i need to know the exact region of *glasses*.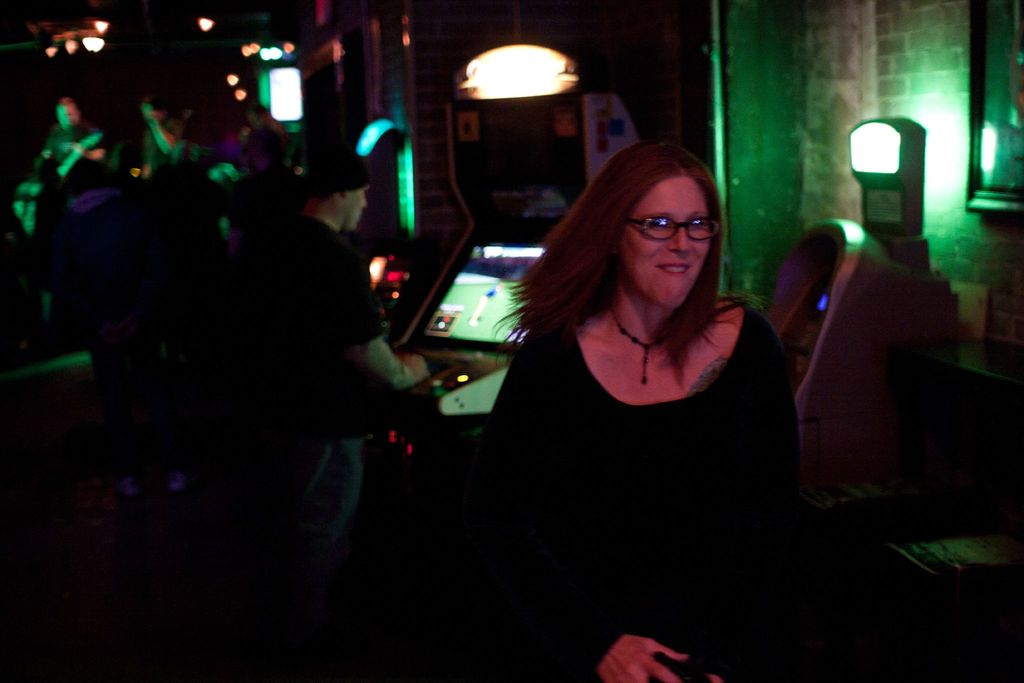
Region: <region>627, 215, 720, 243</region>.
